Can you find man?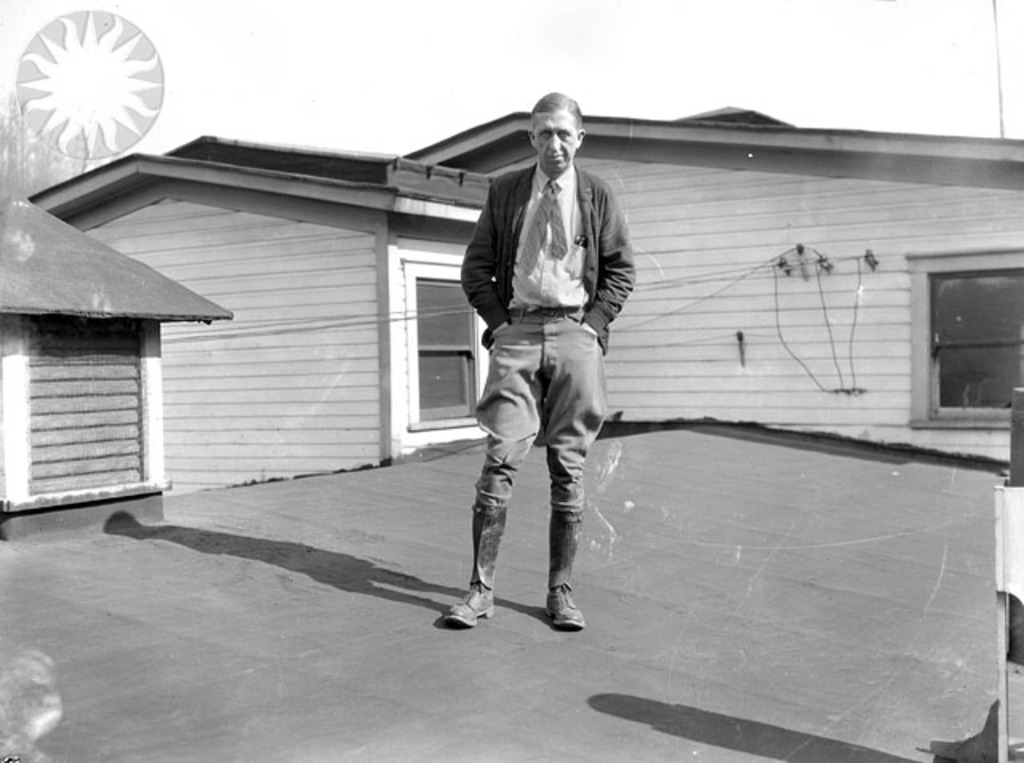
Yes, bounding box: select_region(445, 106, 650, 632).
